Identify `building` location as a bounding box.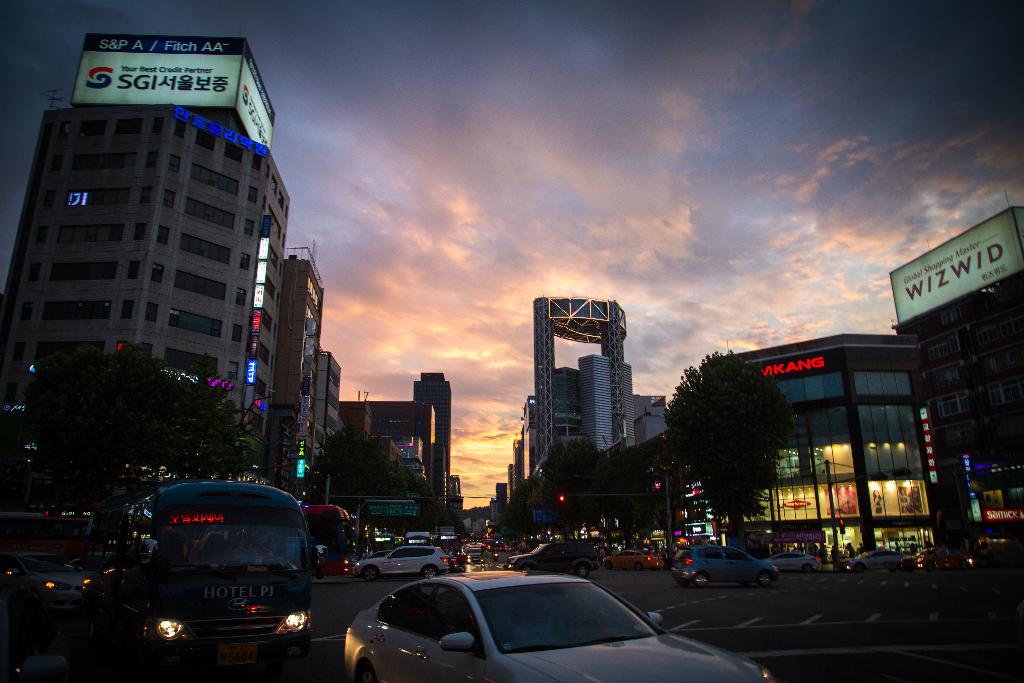
269/254/325/478.
